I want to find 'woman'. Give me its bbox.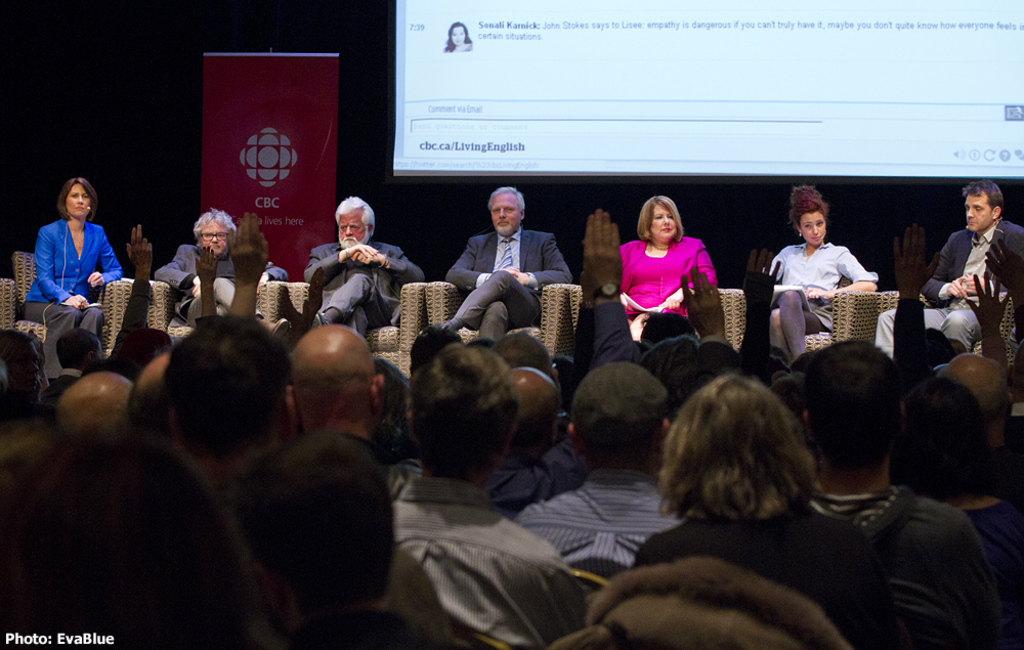
[618, 198, 718, 337].
